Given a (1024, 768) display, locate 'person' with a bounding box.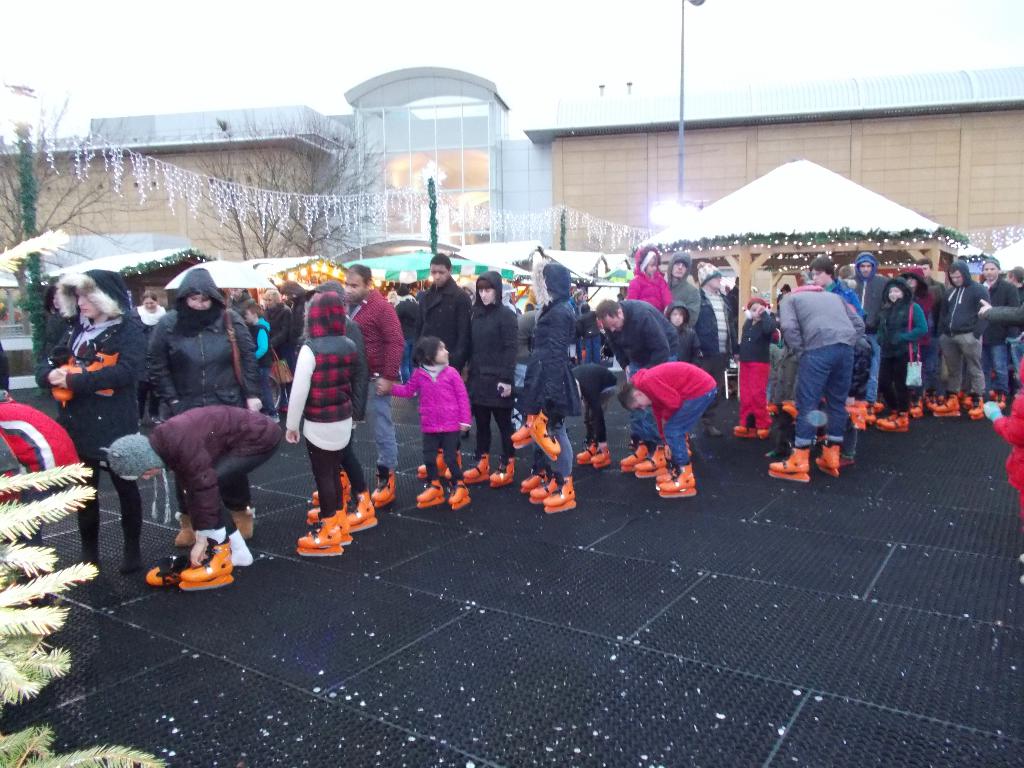
Located: <region>145, 260, 260, 543</region>.
